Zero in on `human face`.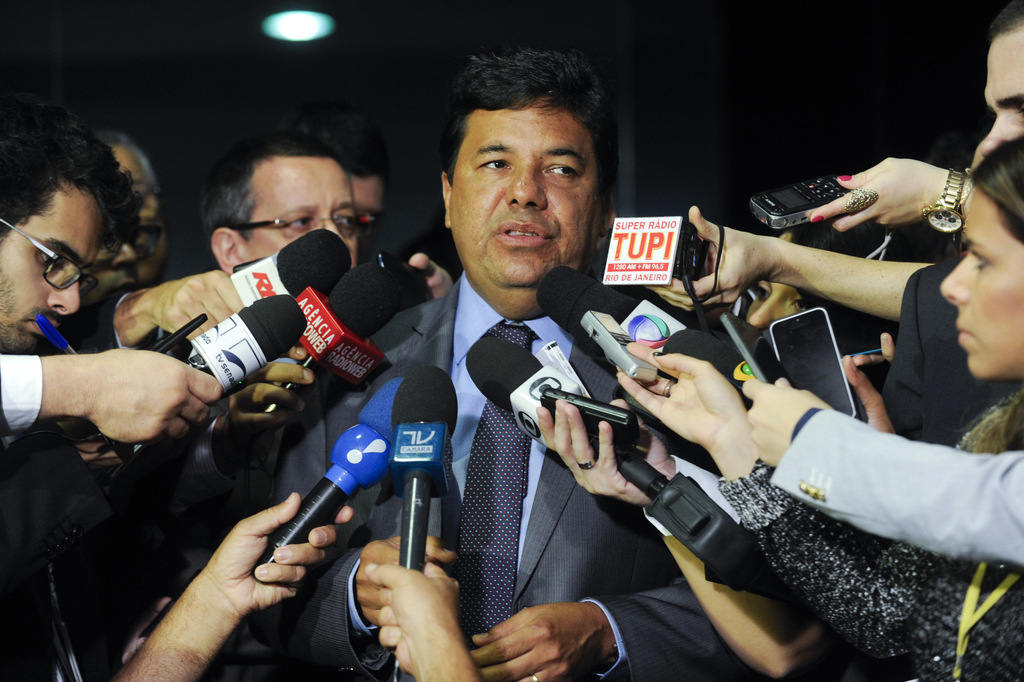
Zeroed in: x1=113, y1=147, x2=168, y2=277.
